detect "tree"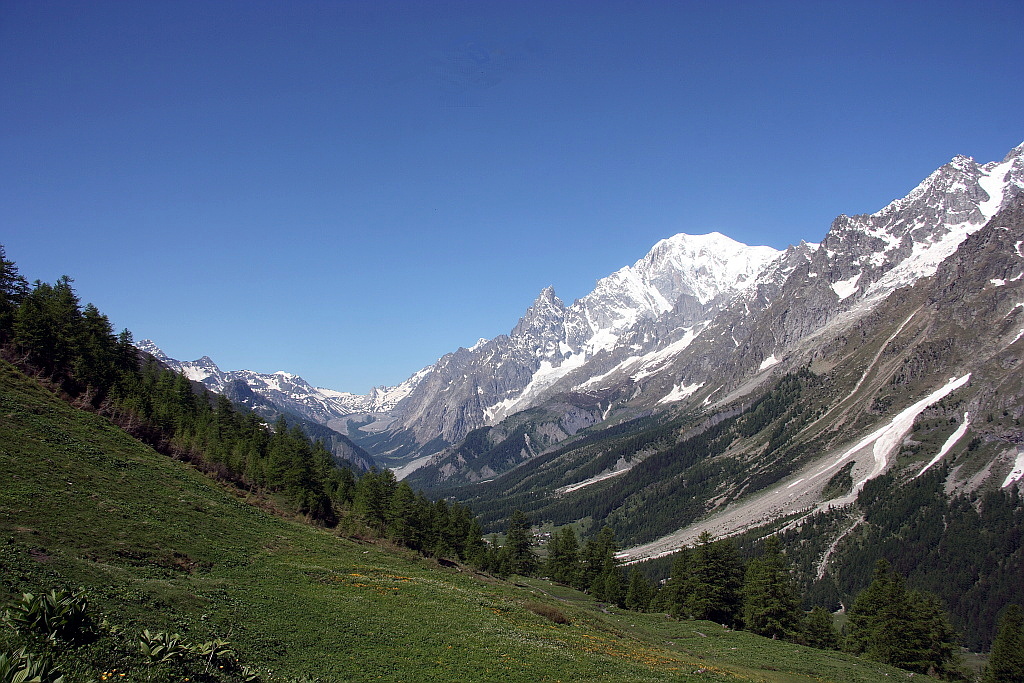
box=[102, 329, 166, 449]
